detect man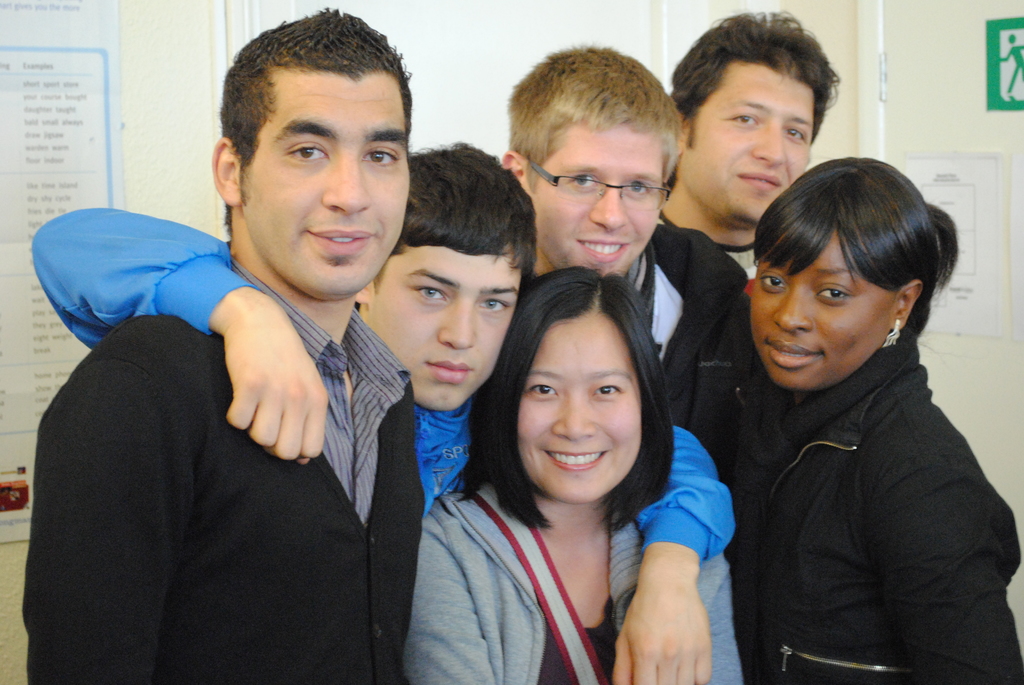
box=[28, 136, 735, 684]
